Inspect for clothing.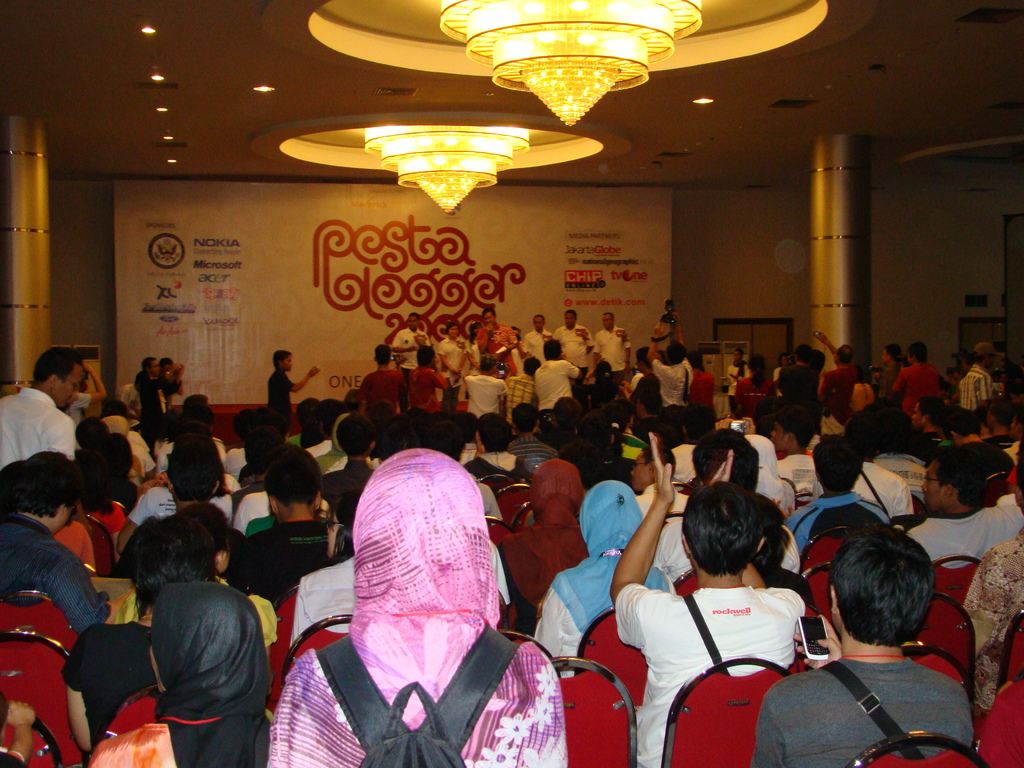
Inspection: bbox=[0, 513, 99, 631].
